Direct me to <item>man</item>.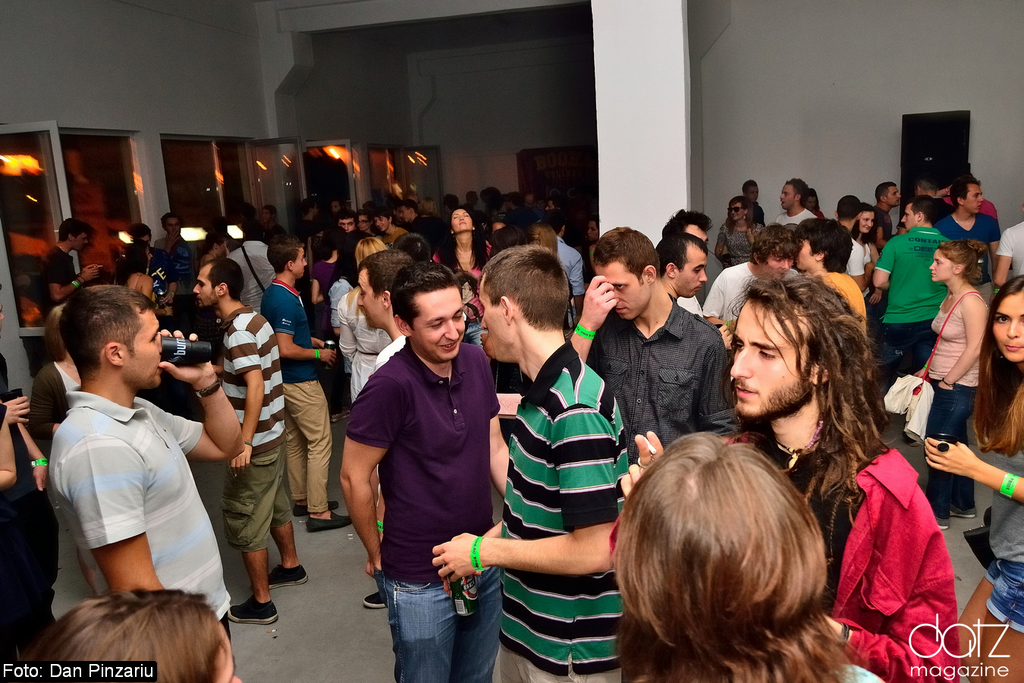
Direction: l=605, t=274, r=963, b=682.
